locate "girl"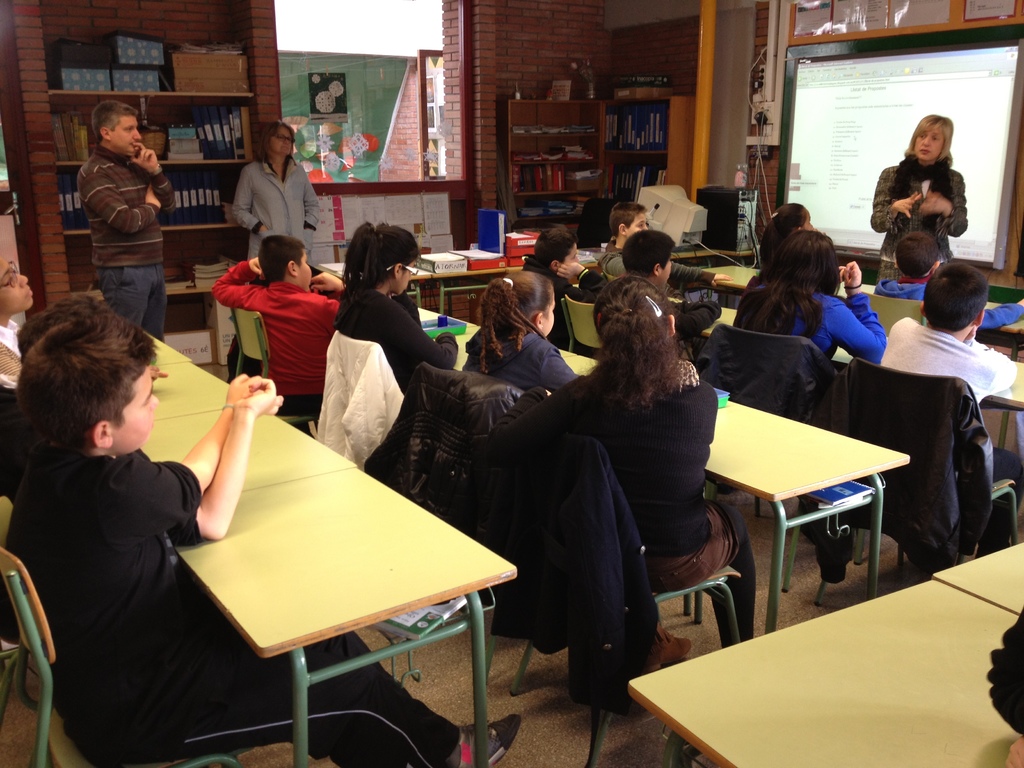
bbox=[474, 274, 764, 645]
